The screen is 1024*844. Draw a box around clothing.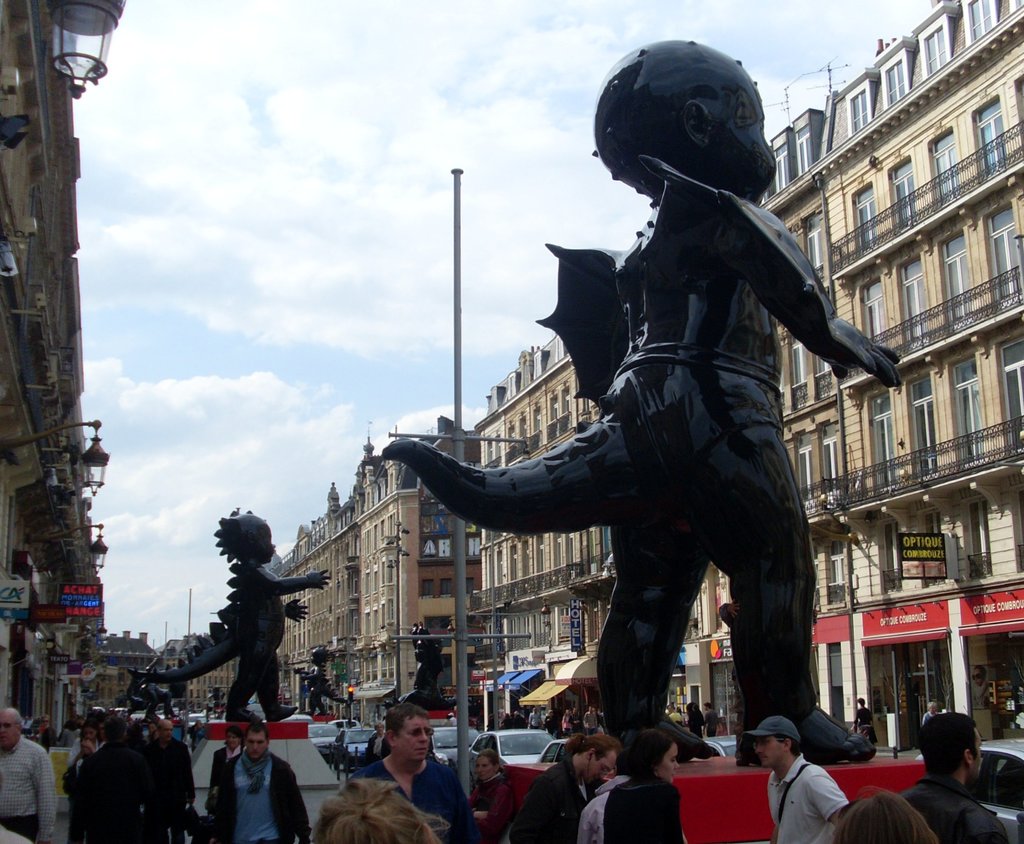
[202, 749, 239, 843].
